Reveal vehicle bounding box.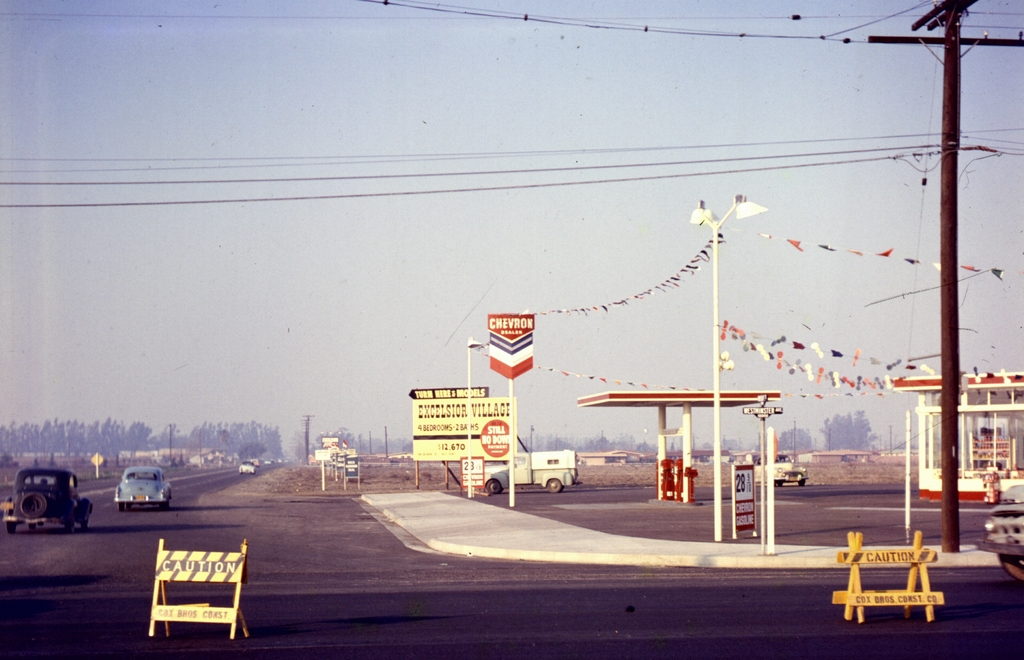
Revealed: locate(238, 458, 257, 472).
